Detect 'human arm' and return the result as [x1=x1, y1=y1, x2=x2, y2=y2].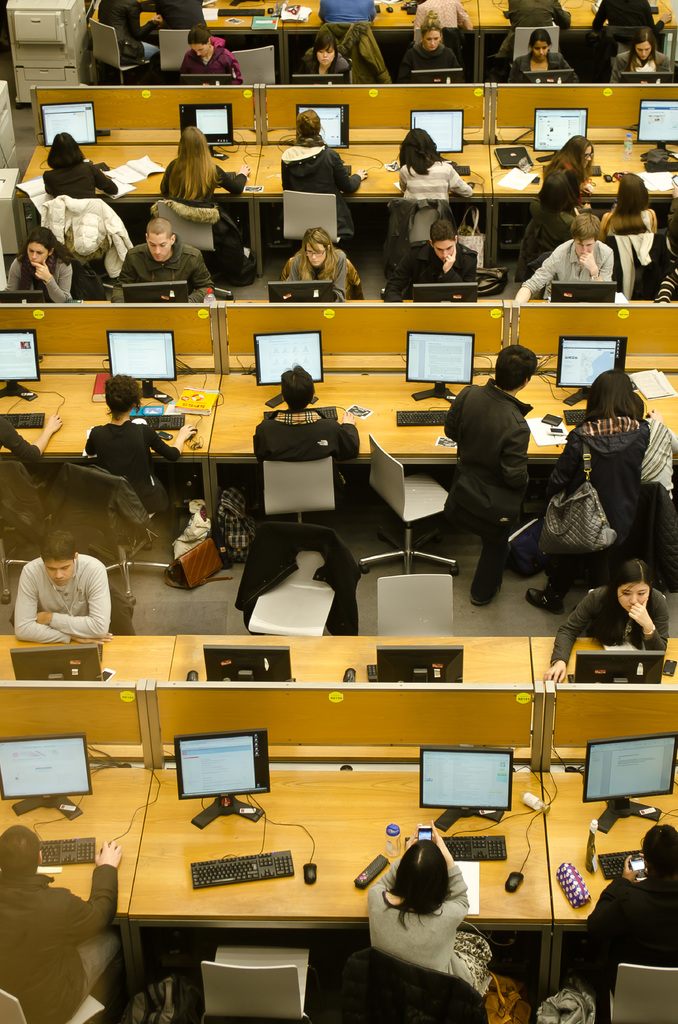
[x1=16, y1=575, x2=74, y2=647].
